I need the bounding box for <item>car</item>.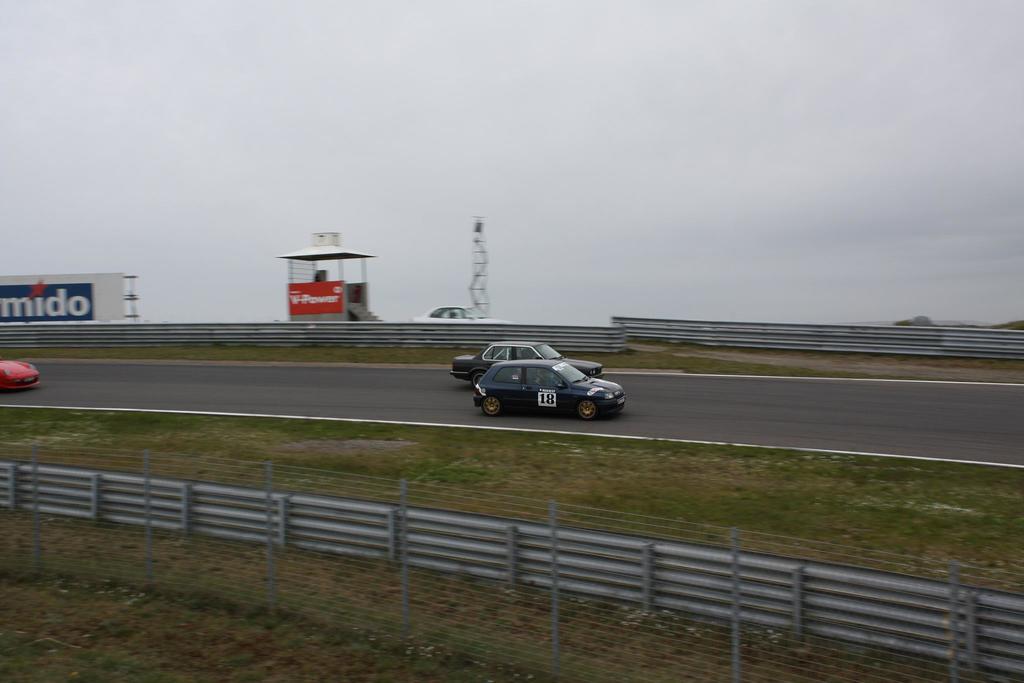
Here it is: bbox=[471, 354, 630, 419].
